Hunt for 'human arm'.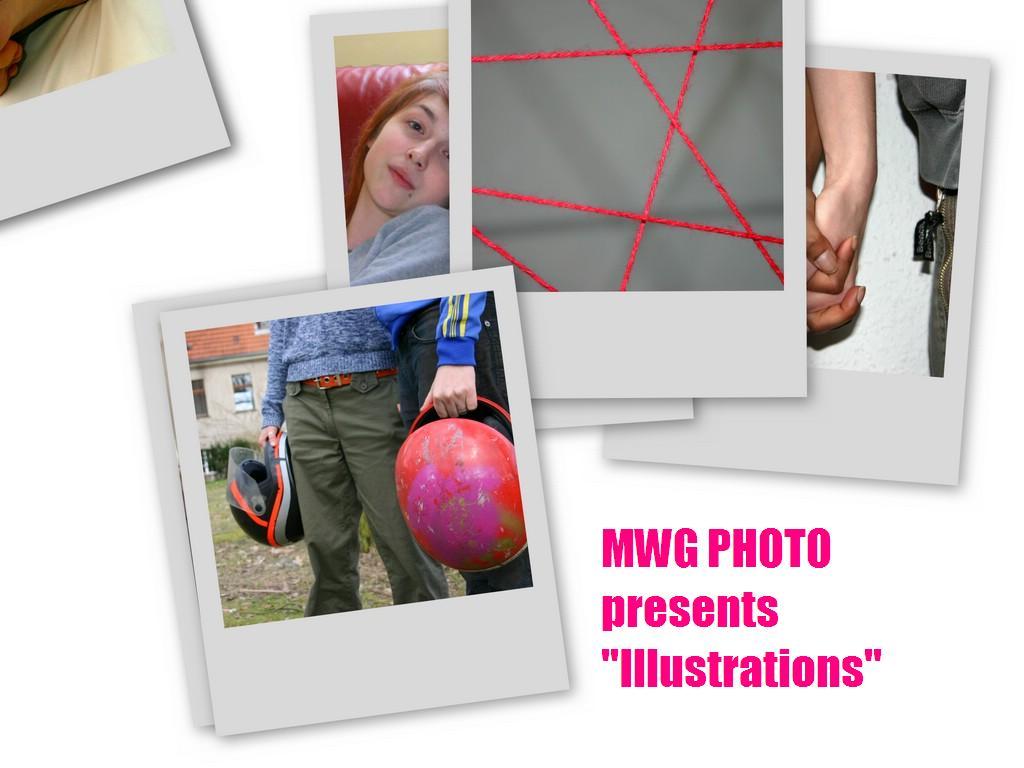
Hunted down at select_region(808, 68, 870, 338).
